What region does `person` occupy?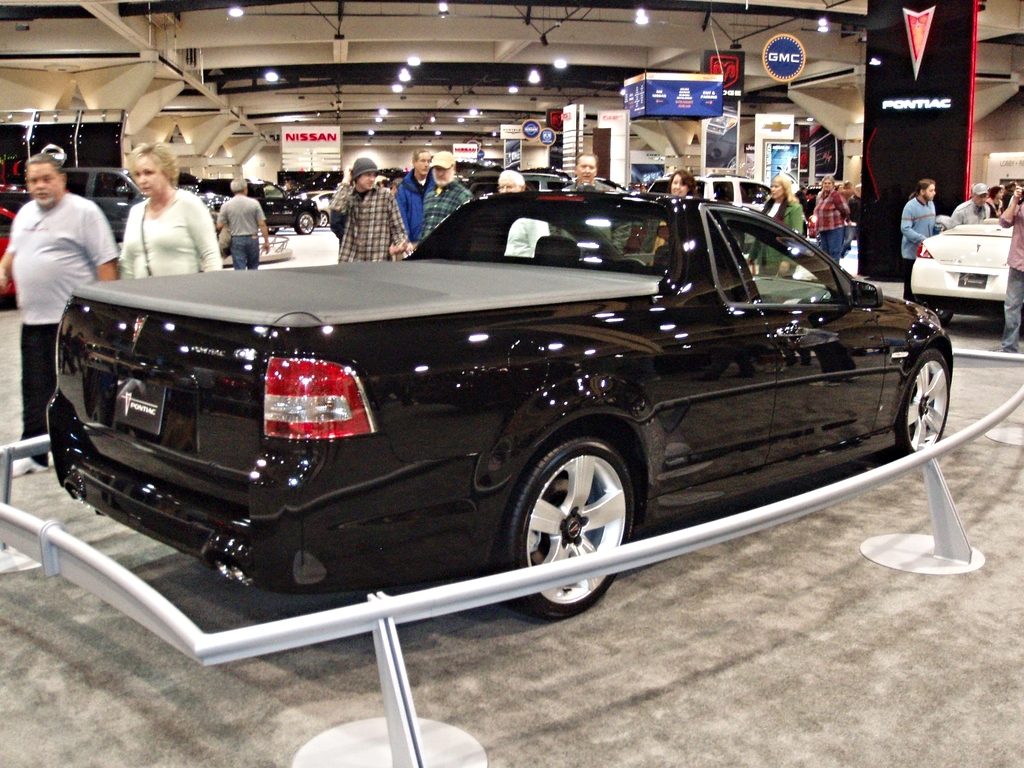
Rect(417, 145, 472, 242).
